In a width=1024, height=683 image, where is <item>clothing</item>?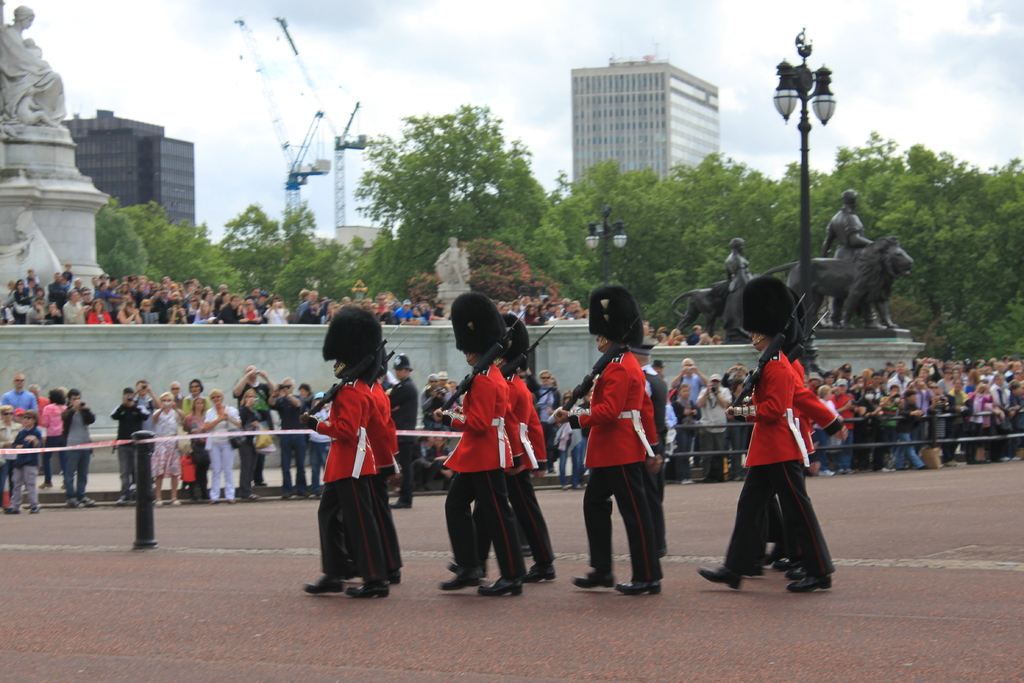
pyautogui.locateOnScreen(700, 383, 732, 472).
